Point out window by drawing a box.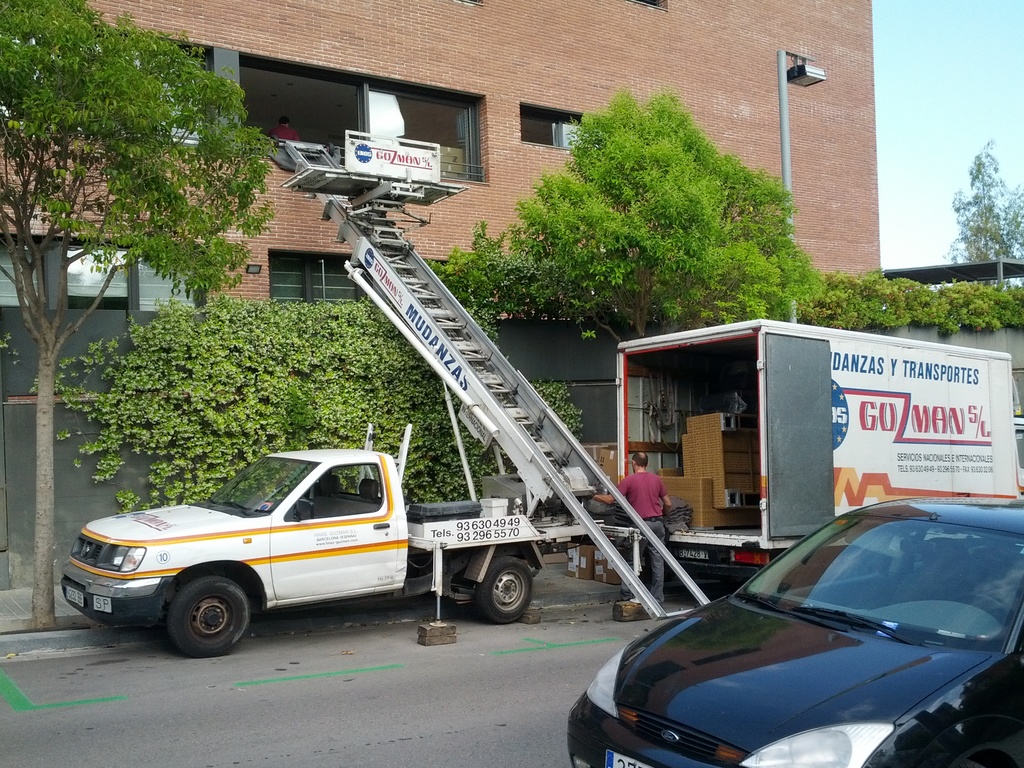
<box>523,100,589,152</box>.
